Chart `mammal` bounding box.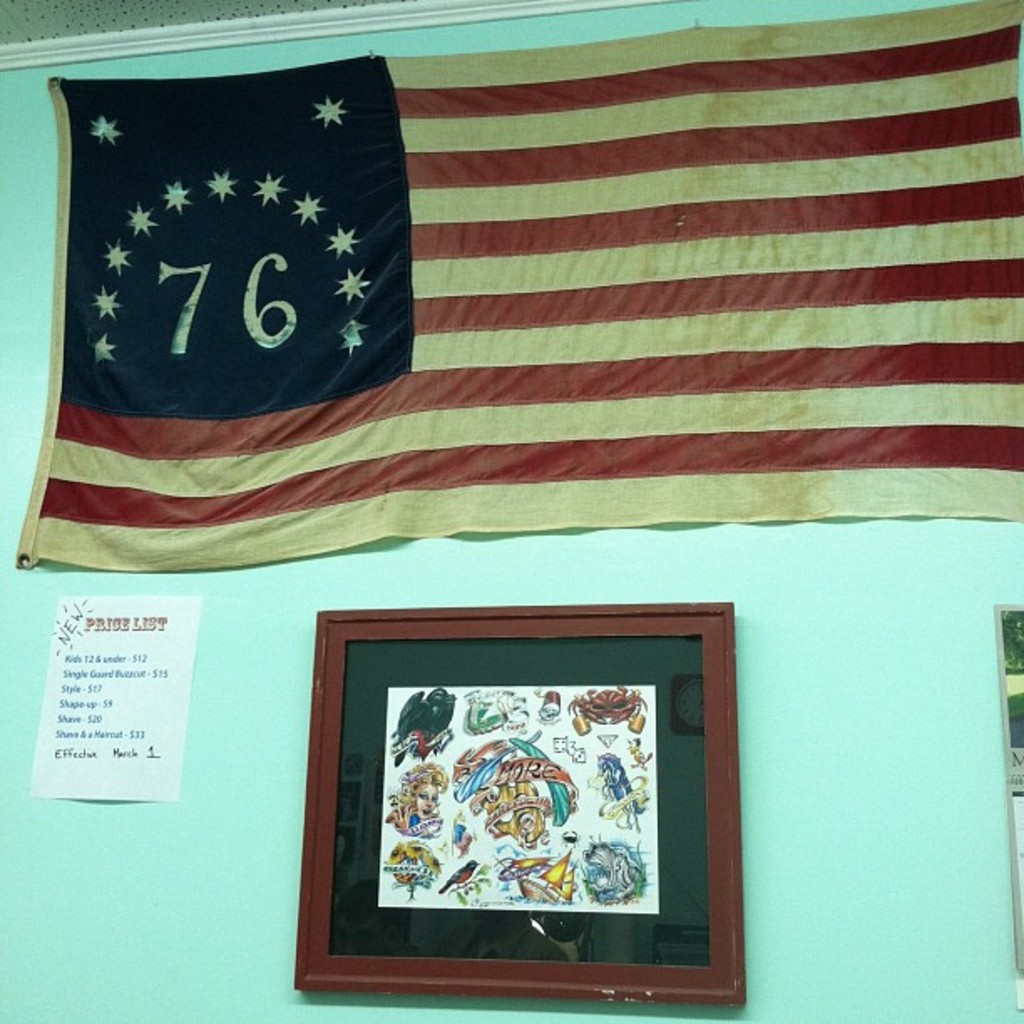
Charted: 383:740:452:857.
